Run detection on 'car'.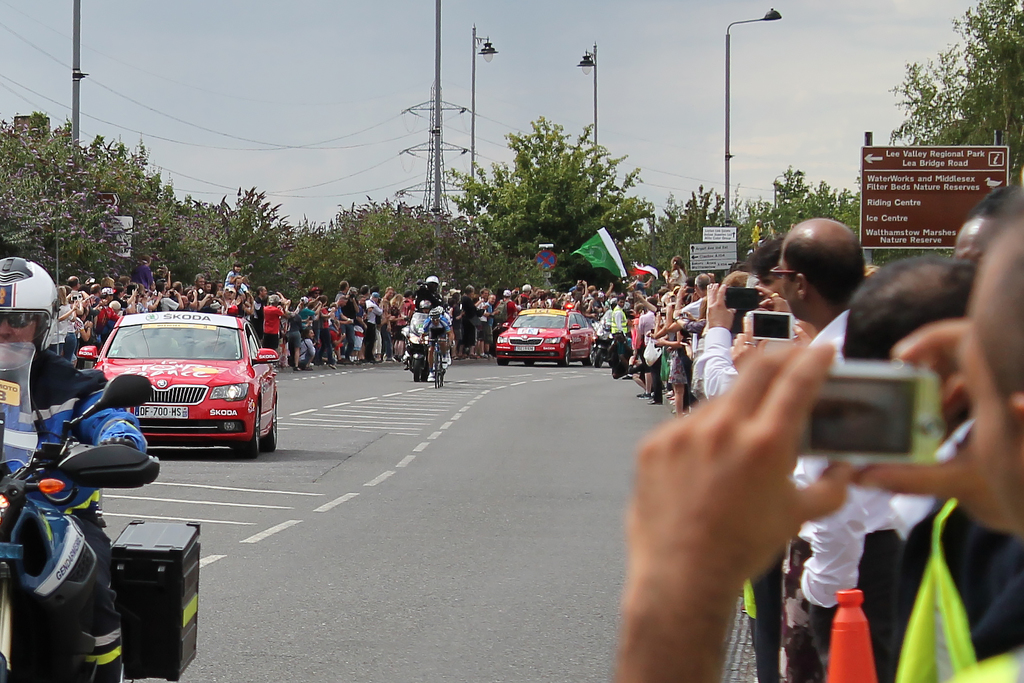
Result: [495, 300, 597, 369].
